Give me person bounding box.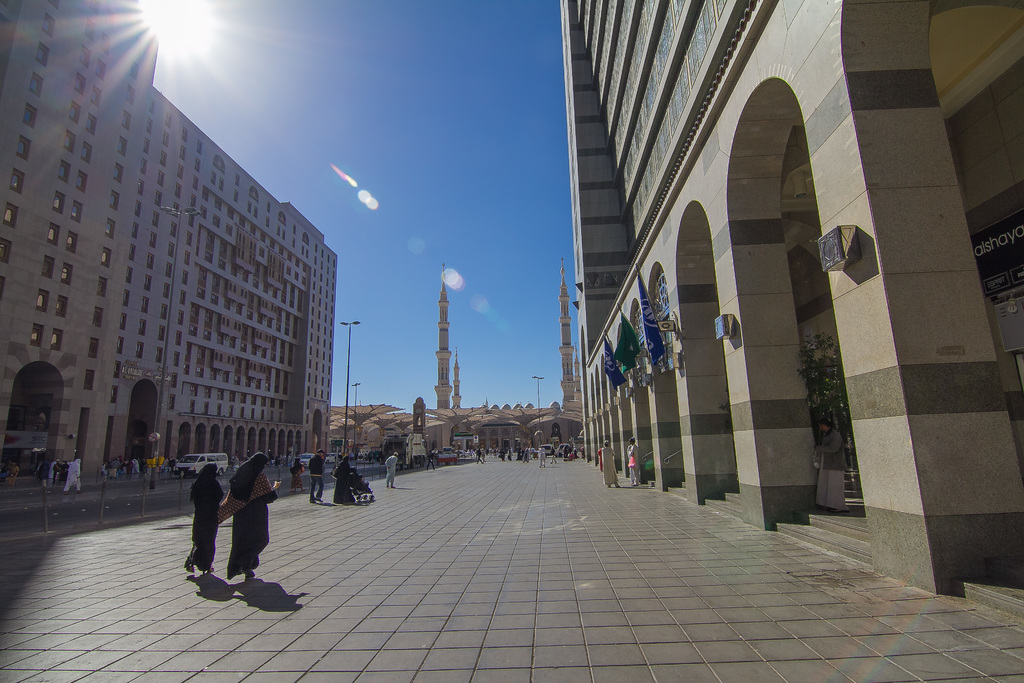
box=[597, 442, 623, 488].
